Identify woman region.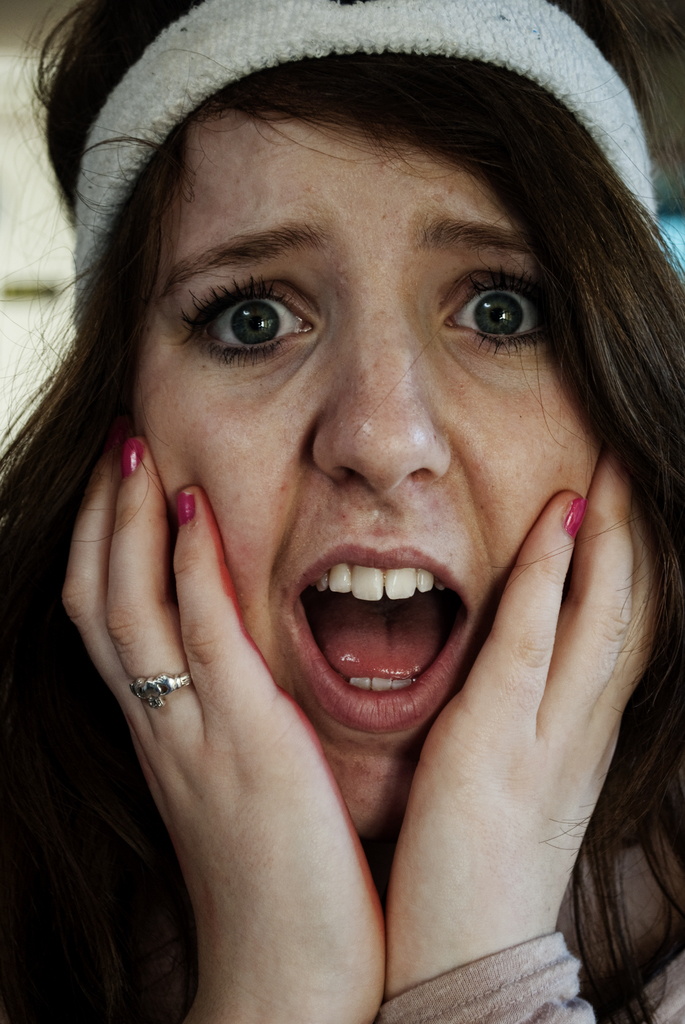
Region: <bbox>23, 28, 681, 1023</bbox>.
